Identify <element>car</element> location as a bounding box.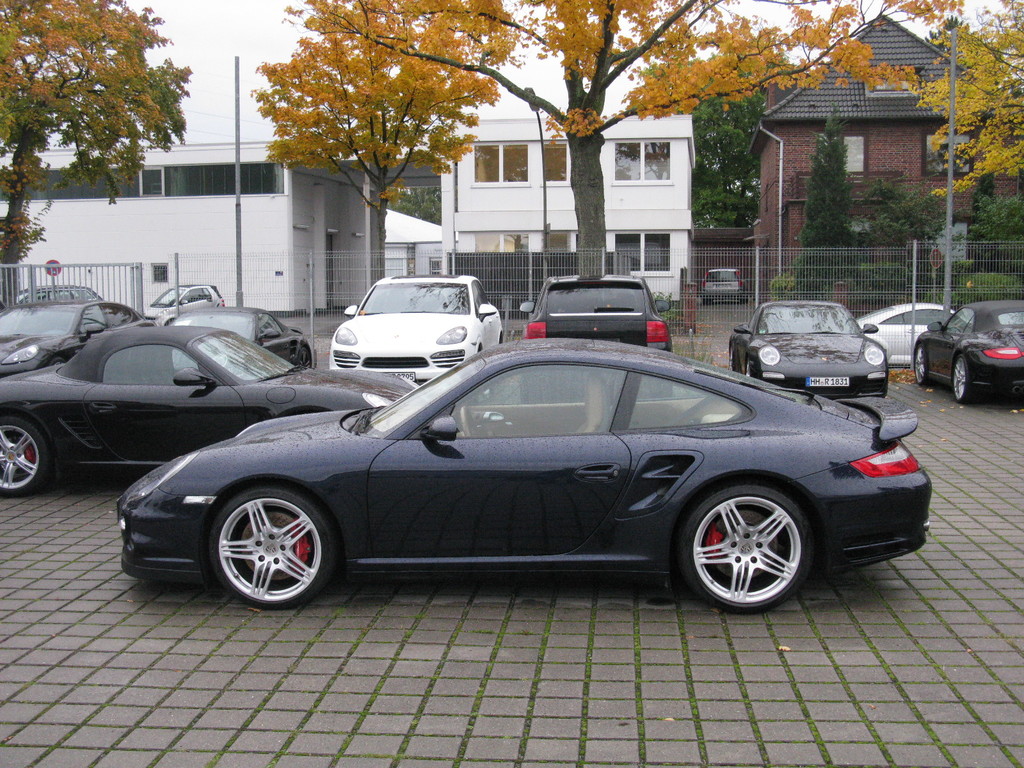
{"x1": 913, "y1": 299, "x2": 1023, "y2": 404}.
